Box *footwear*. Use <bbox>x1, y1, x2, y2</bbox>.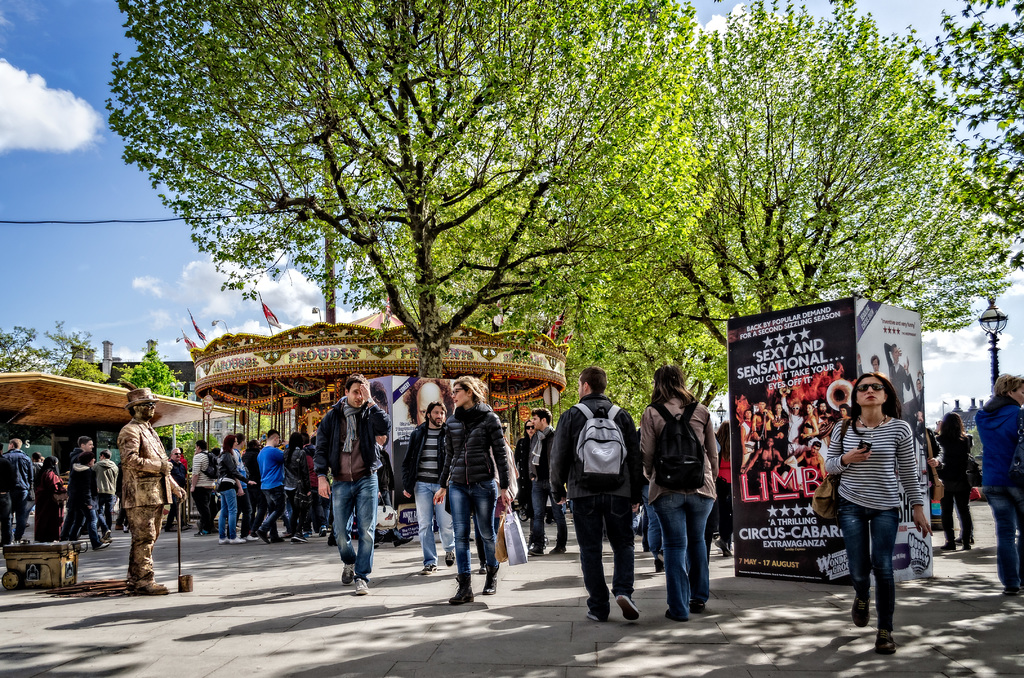
<bbox>451, 572, 474, 603</bbox>.
